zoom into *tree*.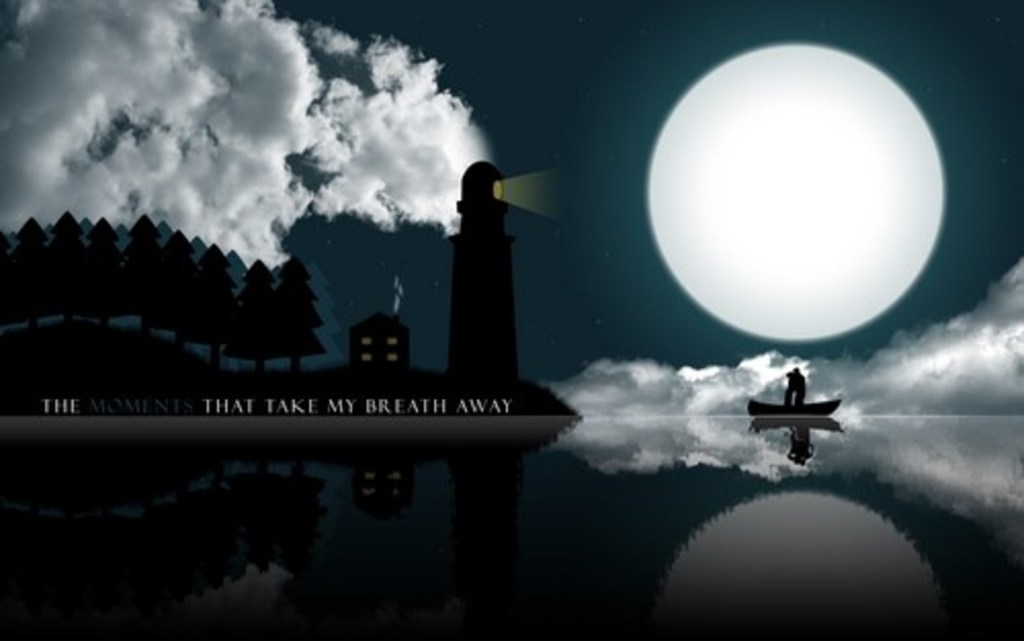
Zoom target: pyautogui.locateOnScreen(260, 240, 328, 381).
